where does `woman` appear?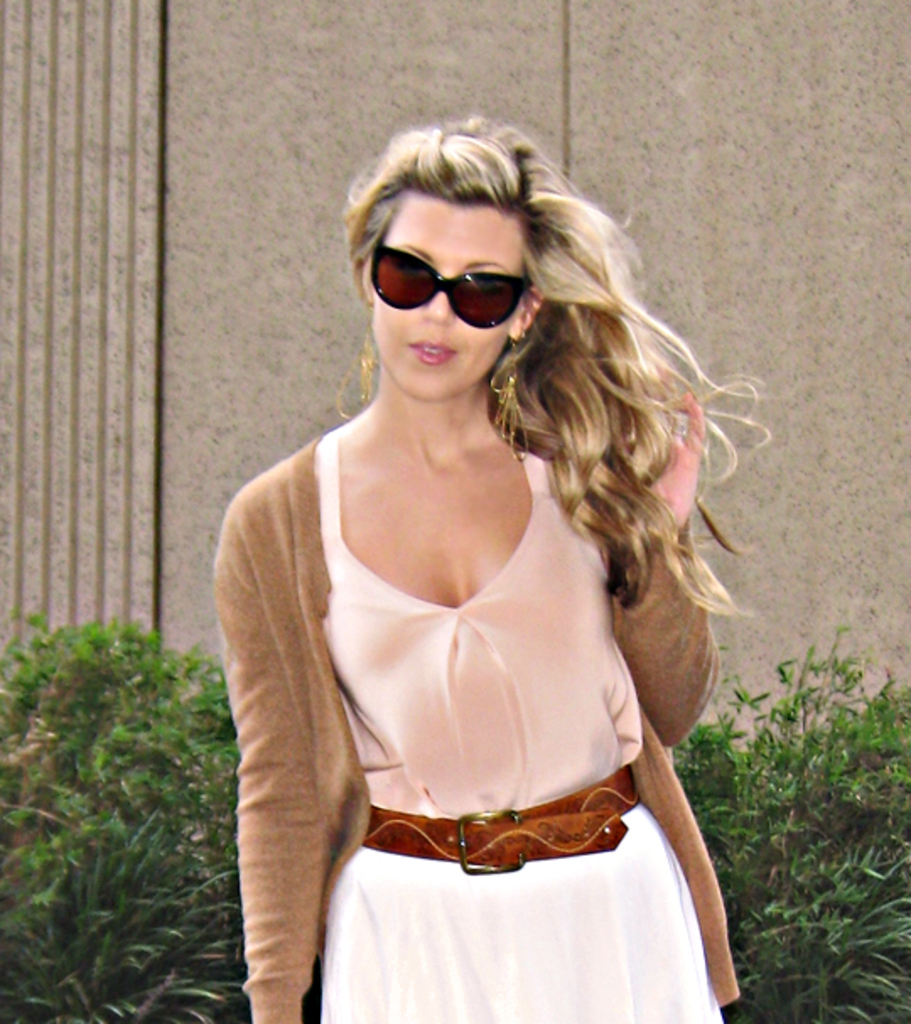
Appears at select_region(182, 113, 754, 1014).
